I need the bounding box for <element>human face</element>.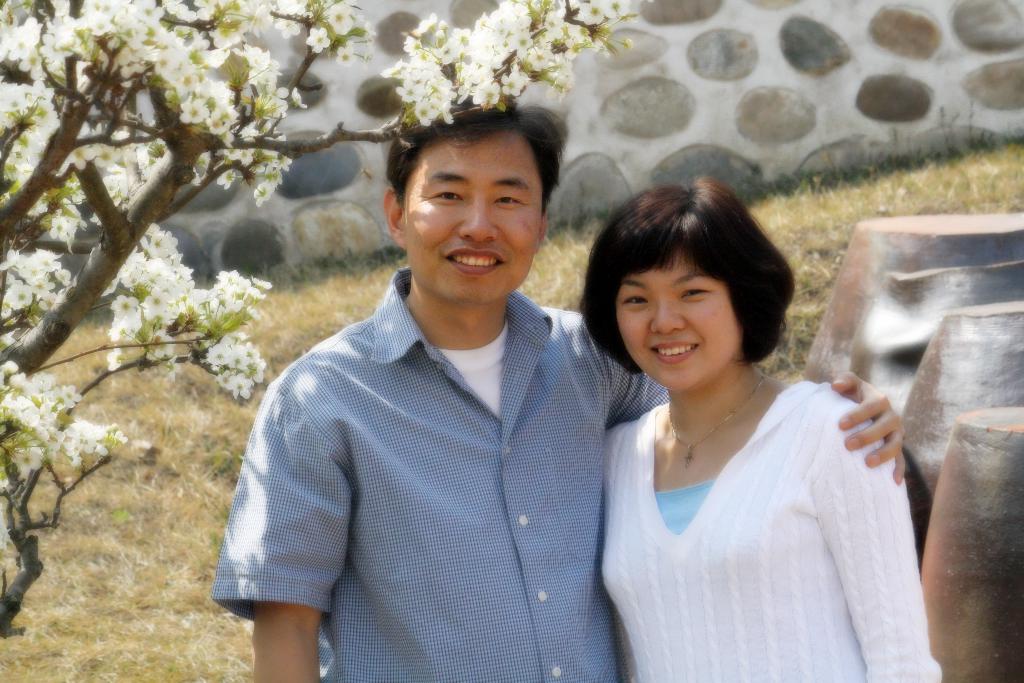
Here it is: 614/252/744/388.
